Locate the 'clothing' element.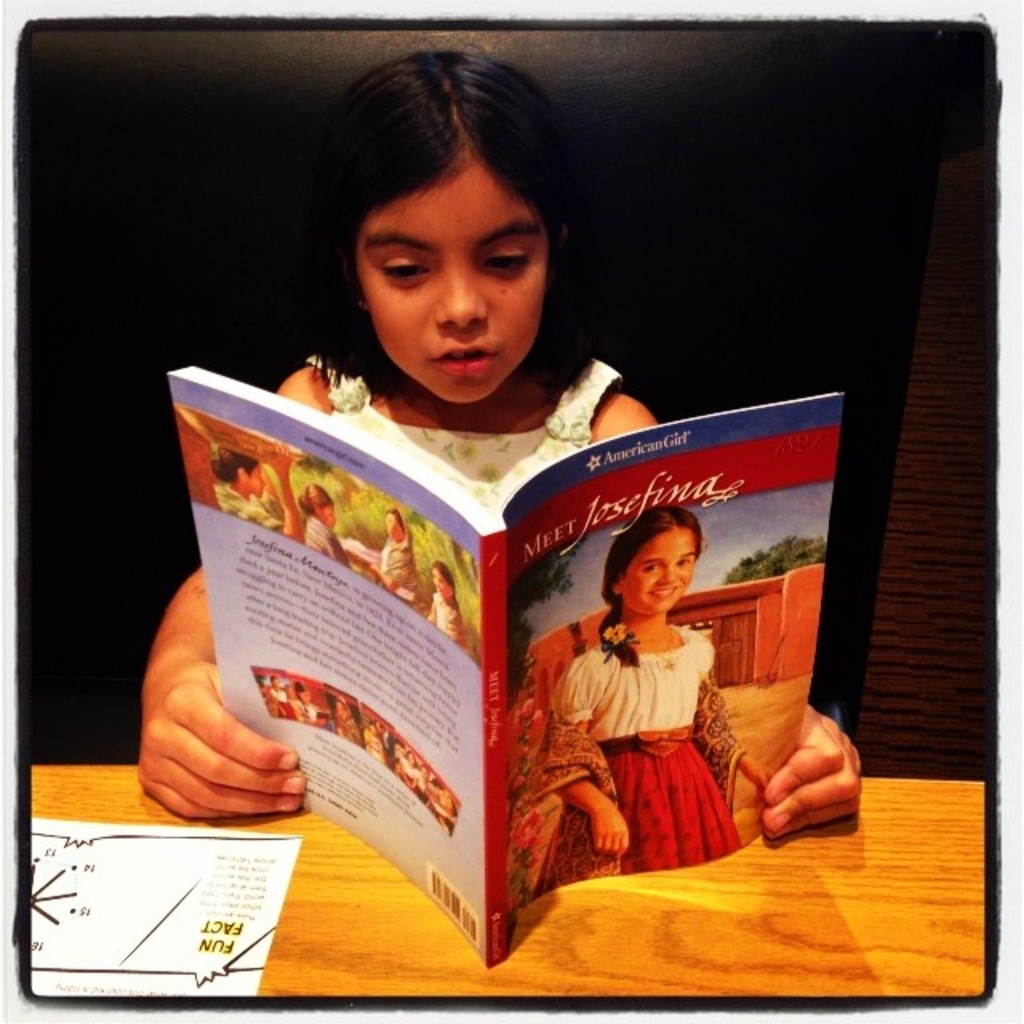
Element bbox: rect(218, 496, 280, 530).
